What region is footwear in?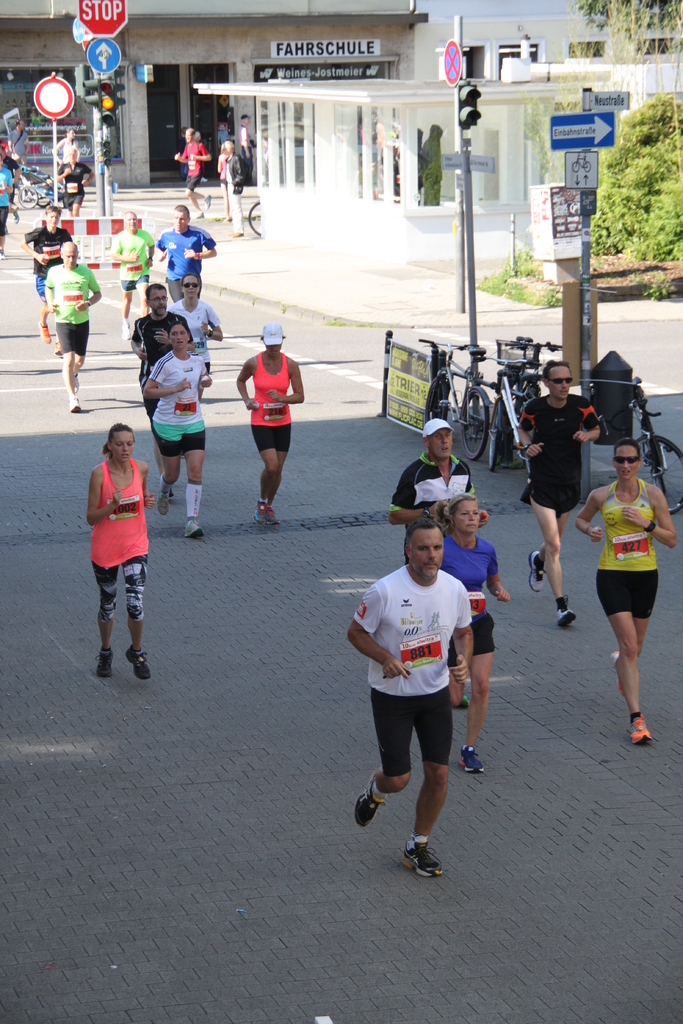
527/548/547/593.
